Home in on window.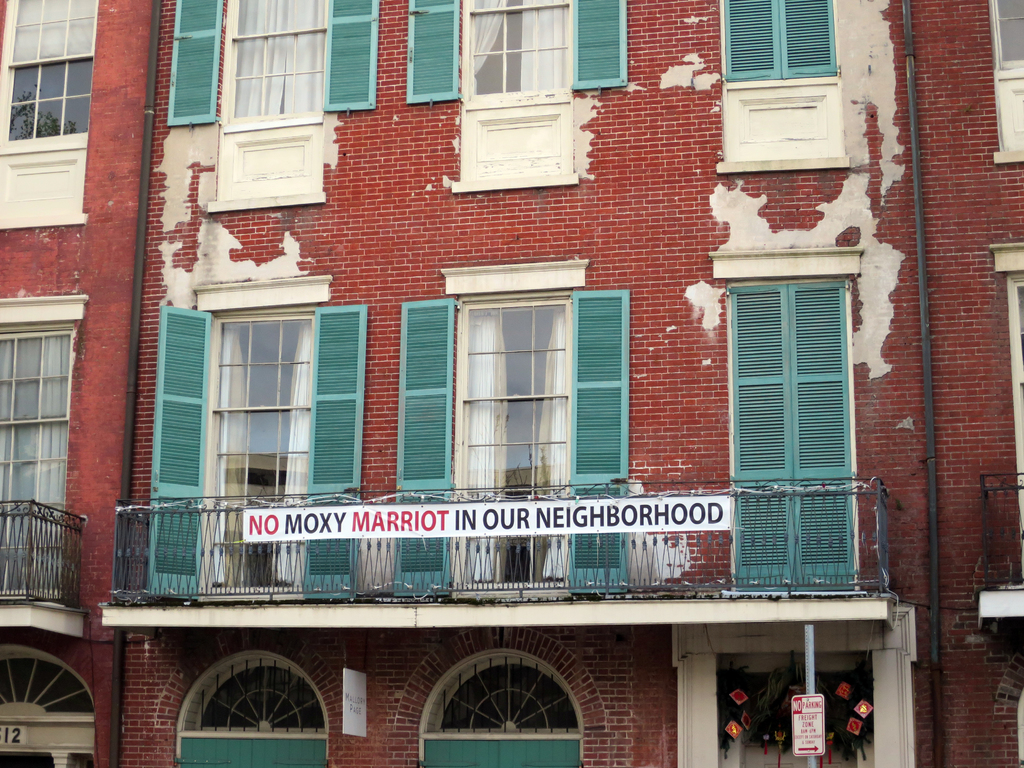
Homed in at (left=459, top=0, right=580, bottom=177).
